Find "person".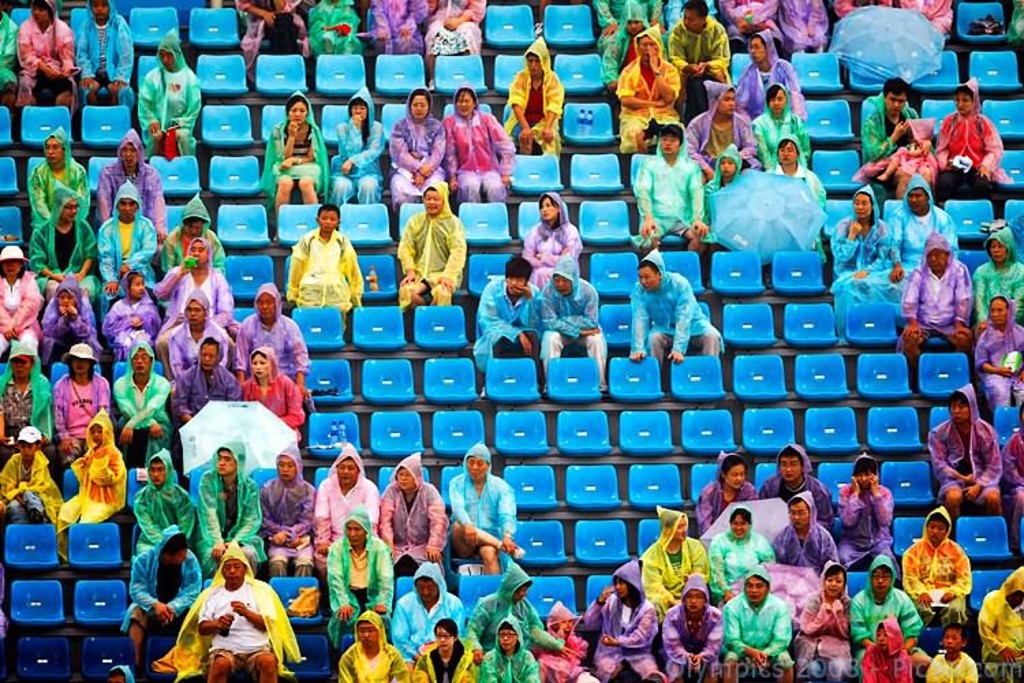
bbox=[330, 85, 393, 206].
